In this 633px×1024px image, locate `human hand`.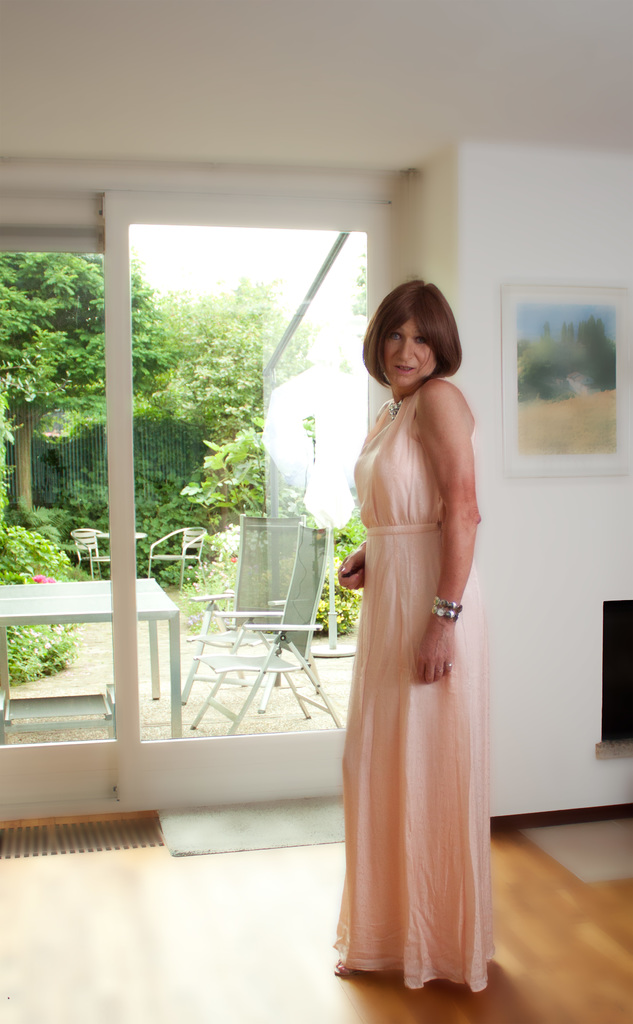
Bounding box: 340 550 372 594.
